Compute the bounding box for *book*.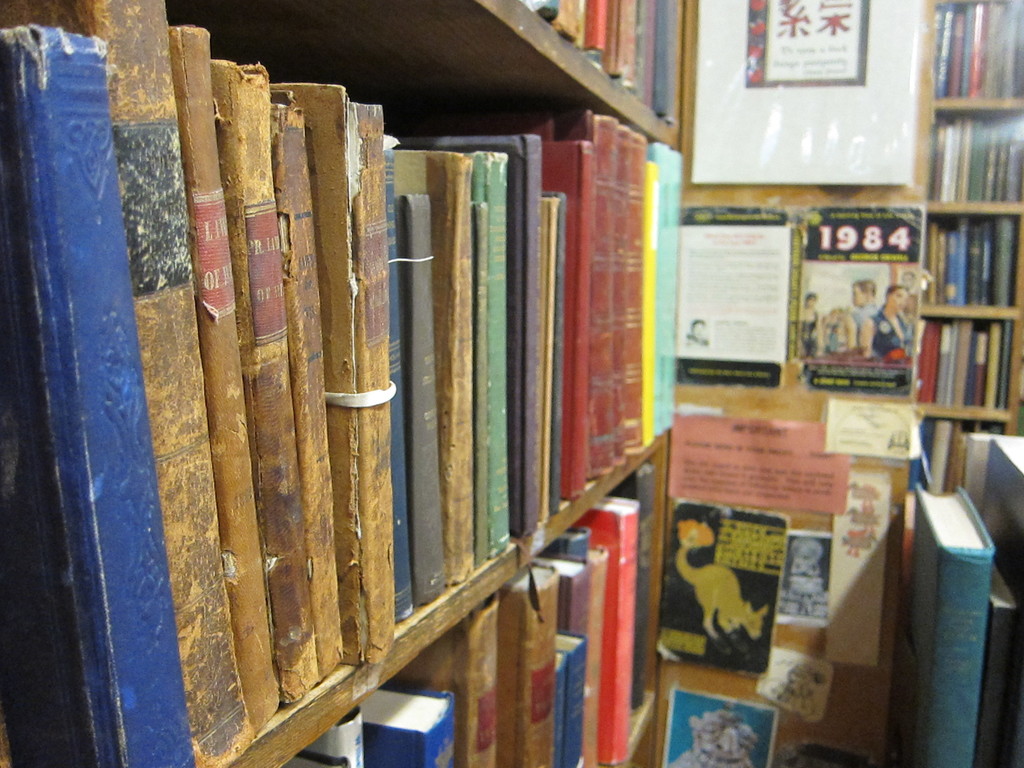
left=0, top=24, right=188, bottom=766.
